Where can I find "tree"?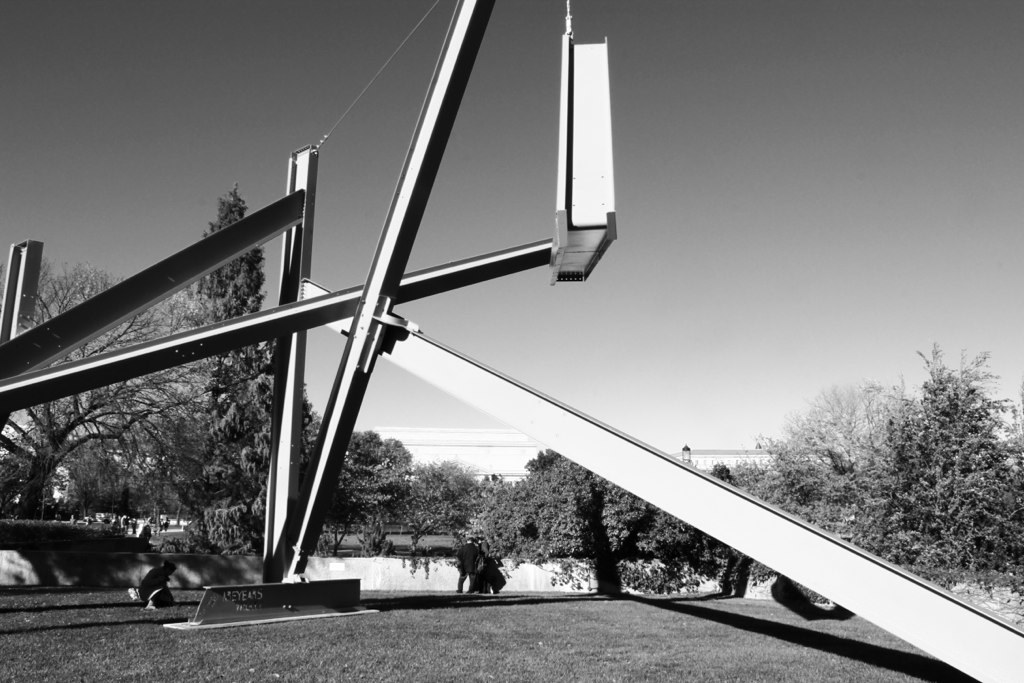
You can find it at crop(759, 384, 914, 539).
